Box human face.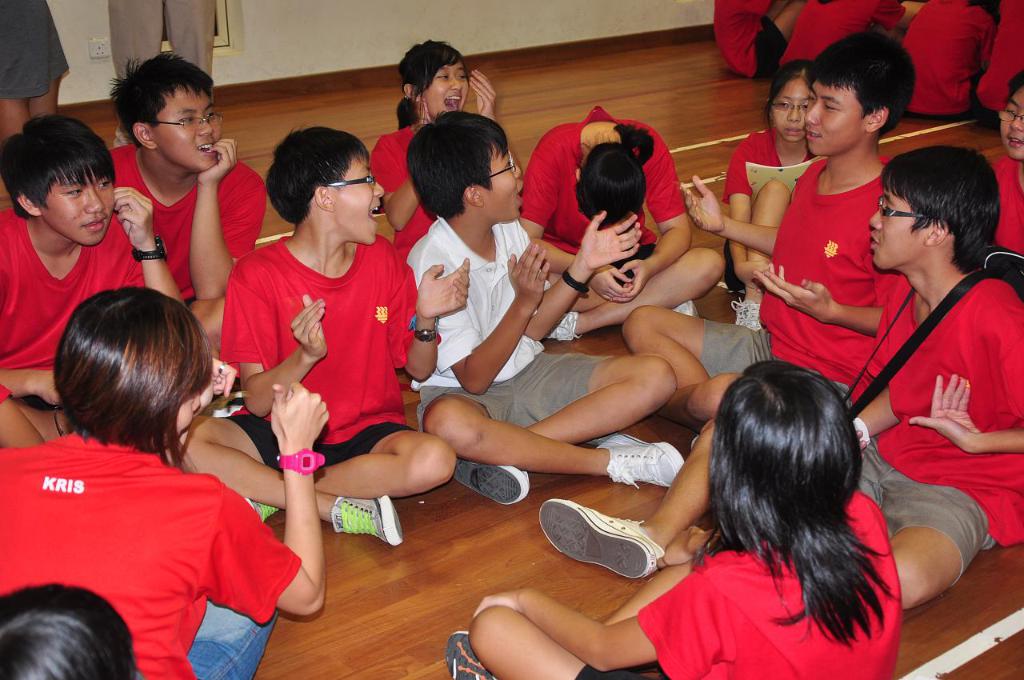
<bbox>426, 62, 468, 115</bbox>.
